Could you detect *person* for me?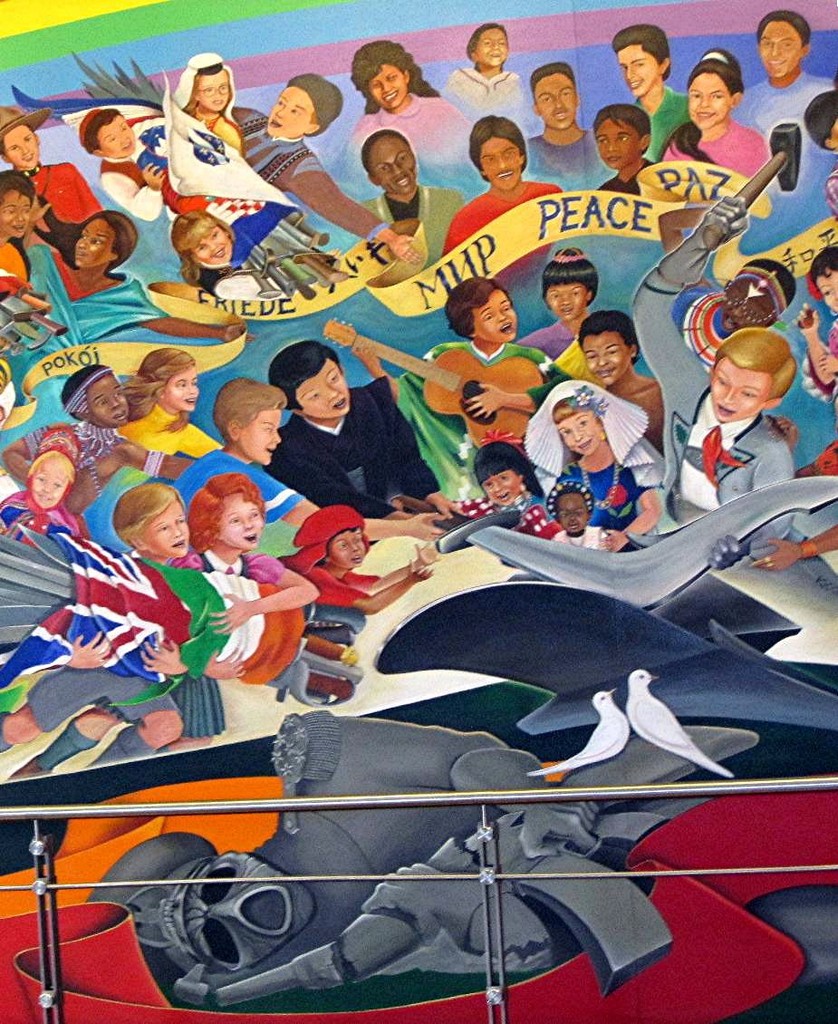
Detection result: Rect(433, 112, 576, 256).
